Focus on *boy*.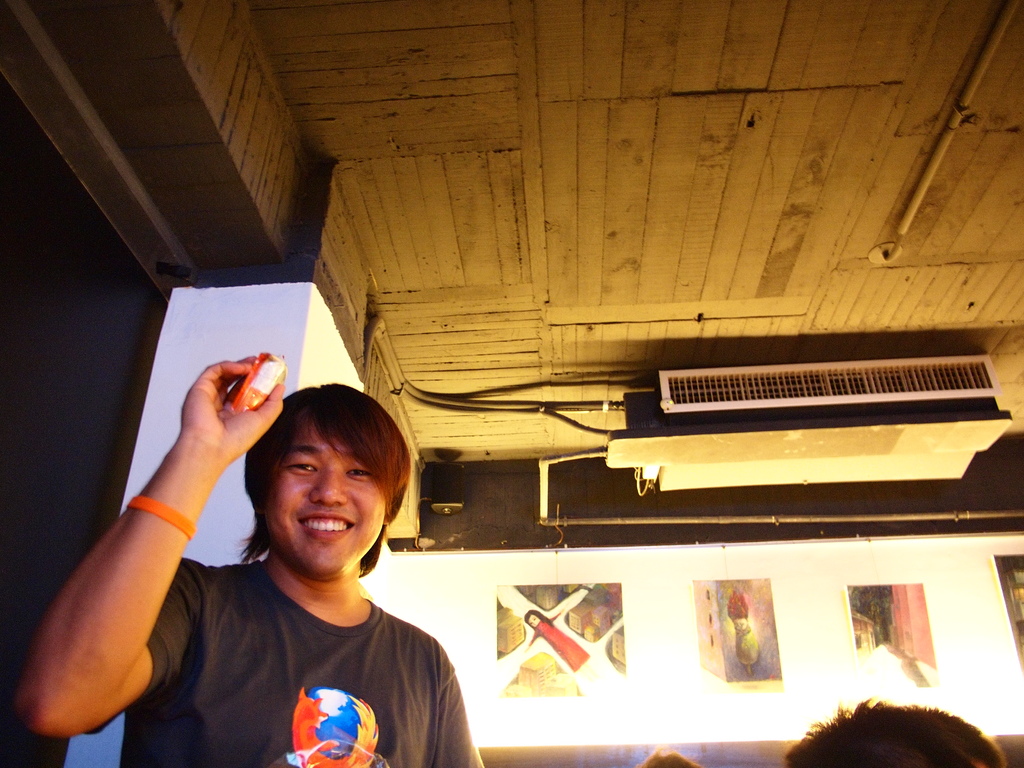
Focused at (left=83, top=332, right=411, bottom=752).
